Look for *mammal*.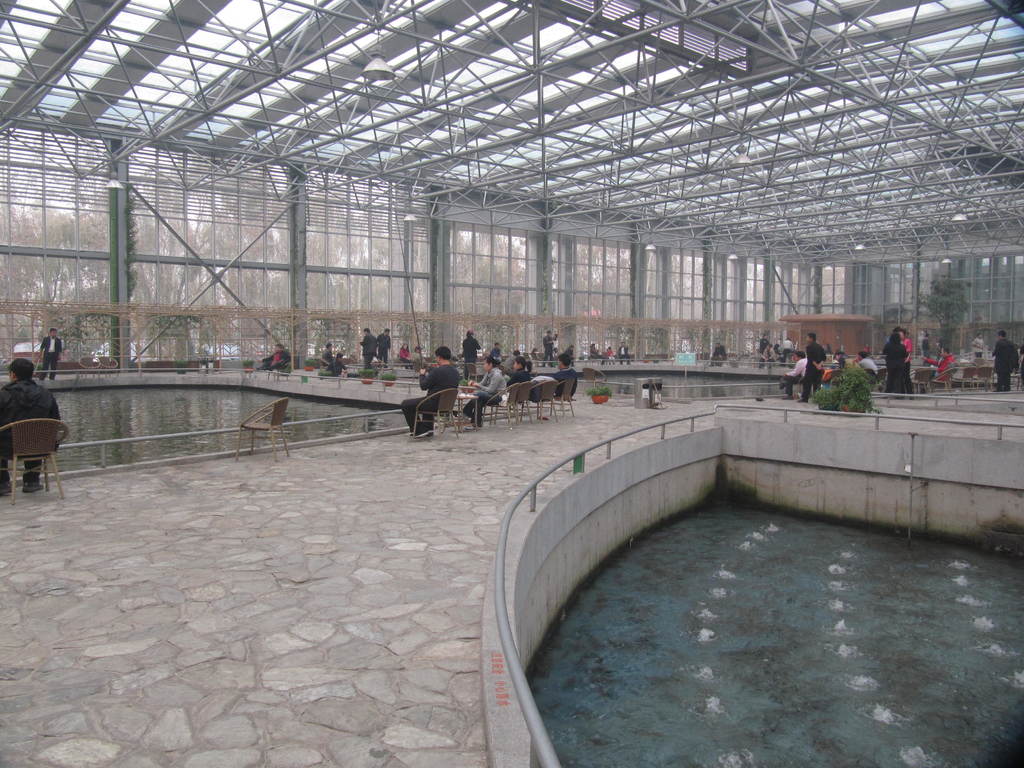
Found: (left=320, top=342, right=332, bottom=362).
